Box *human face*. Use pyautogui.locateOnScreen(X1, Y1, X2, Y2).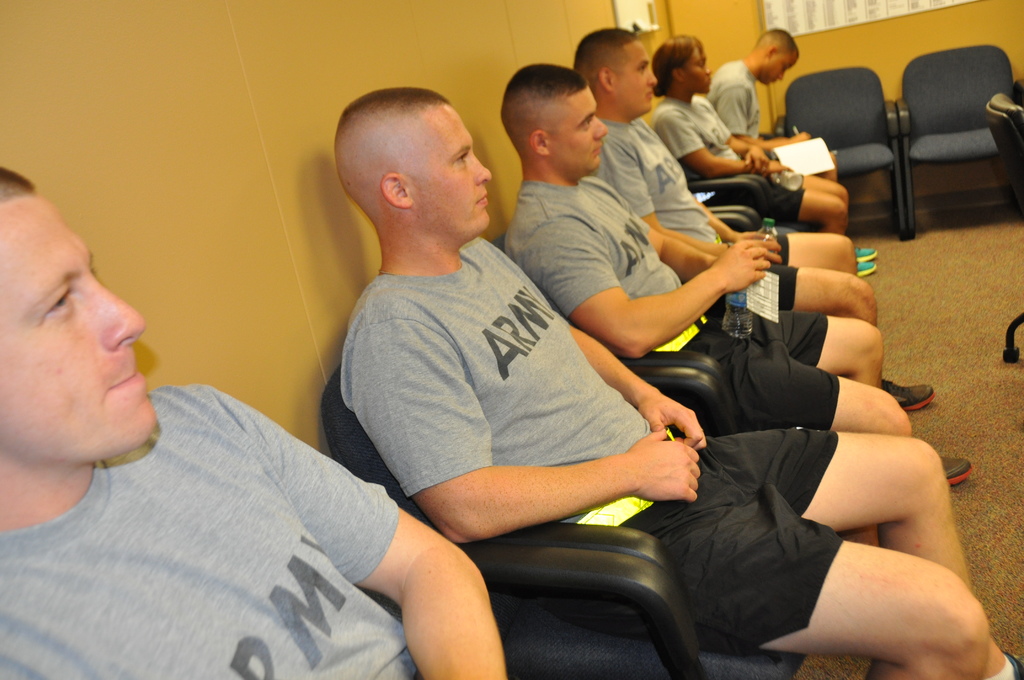
pyautogui.locateOnScreen(763, 49, 796, 86).
